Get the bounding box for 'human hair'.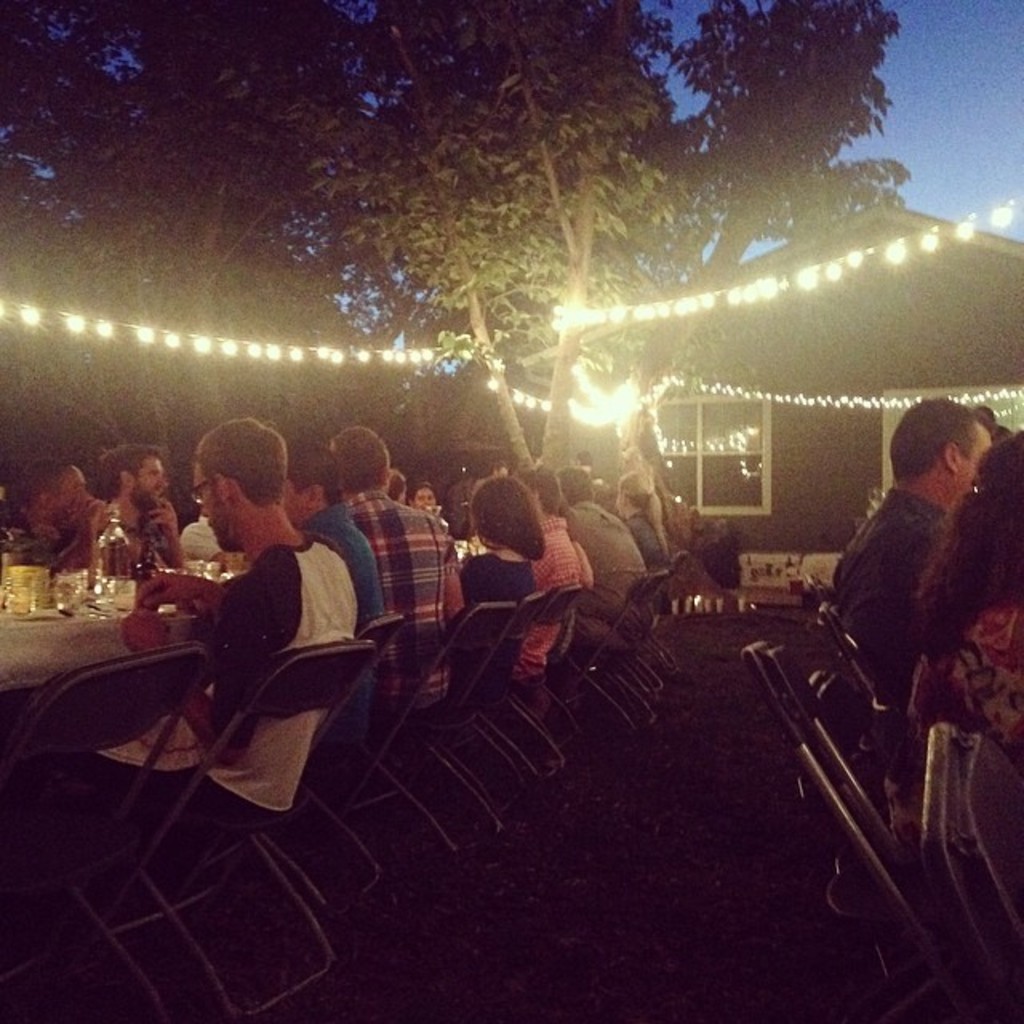
box(283, 442, 347, 504).
